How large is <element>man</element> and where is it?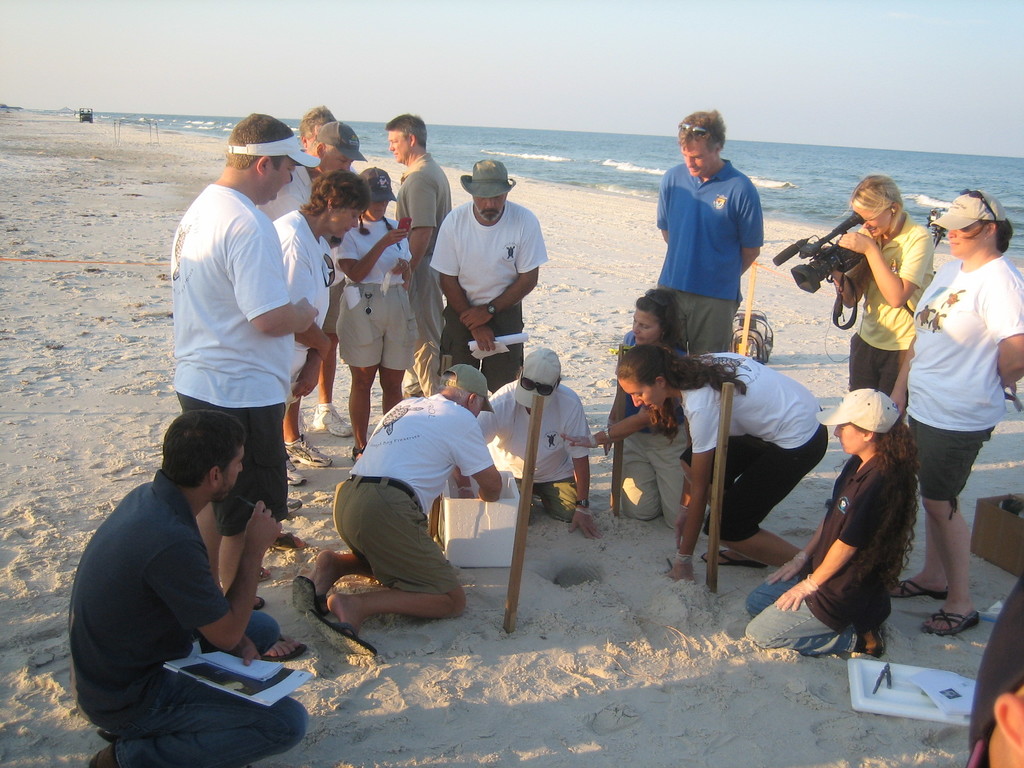
Bounding box: bbox=(420, 164, 548, 366).
